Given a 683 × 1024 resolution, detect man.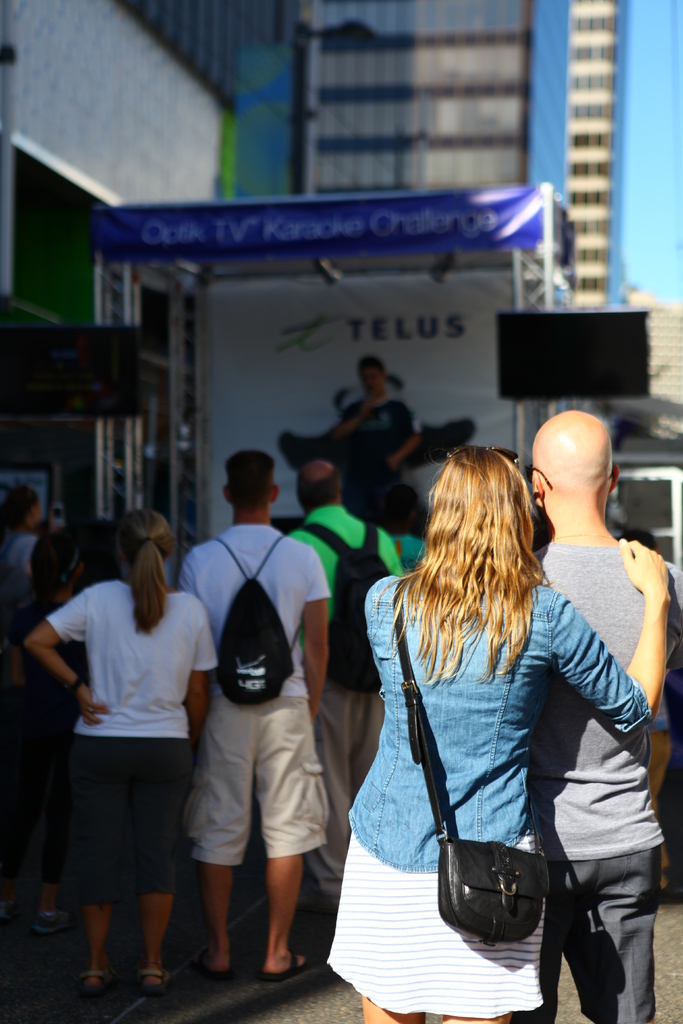
<region>325, 330, 400, 414</region>.
